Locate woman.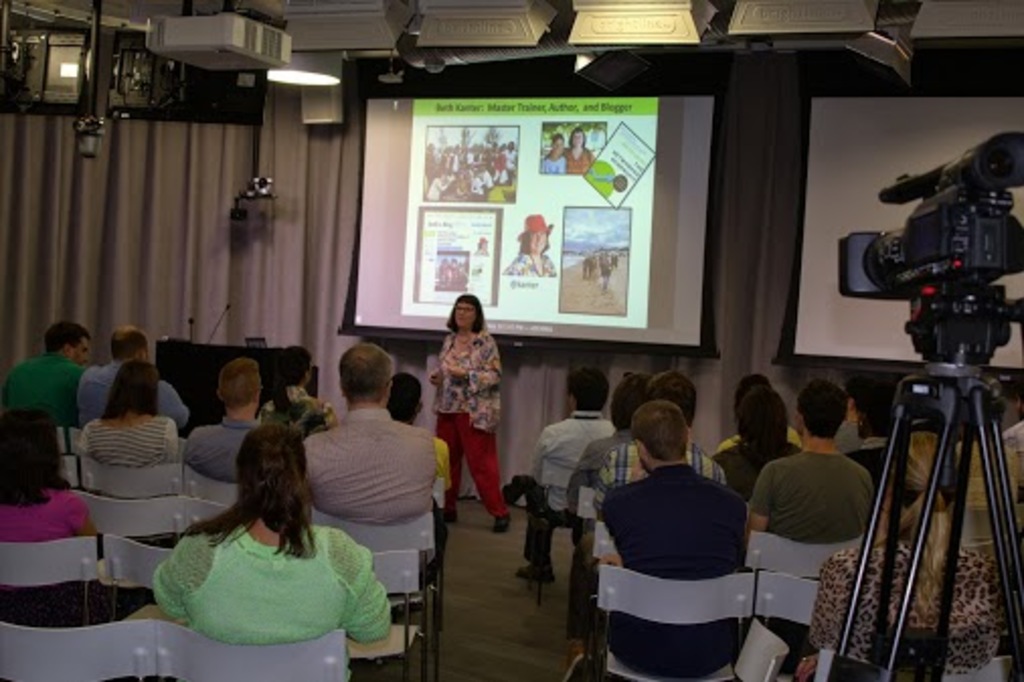
Bounding box: rect(0, 411, 99, 538).
